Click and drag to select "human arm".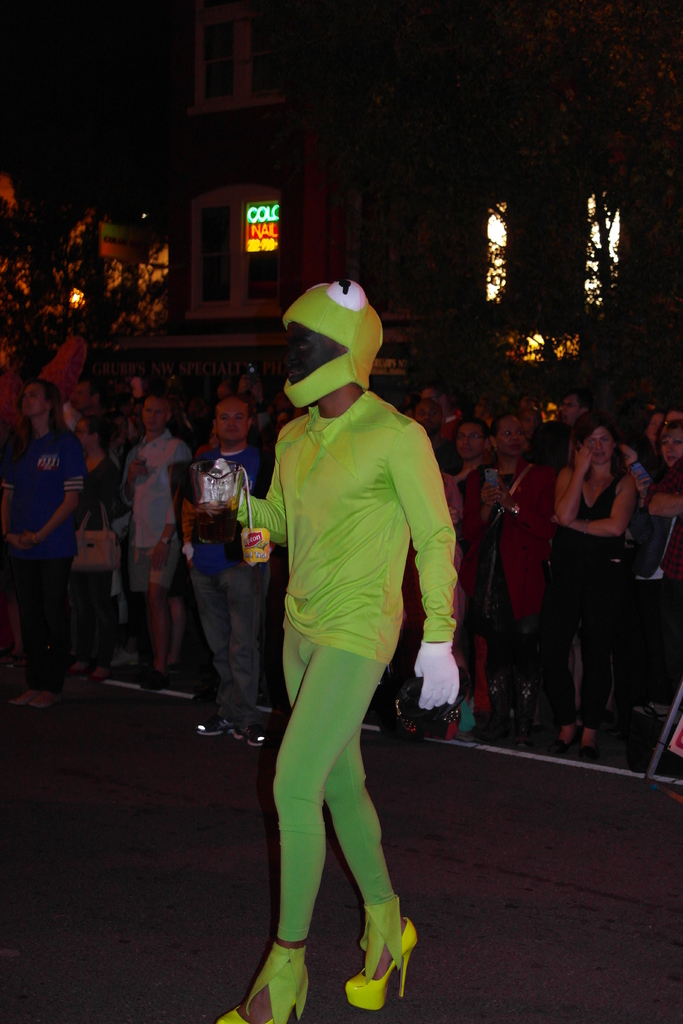
Selection: BBox(16, 444, 96, 543).
